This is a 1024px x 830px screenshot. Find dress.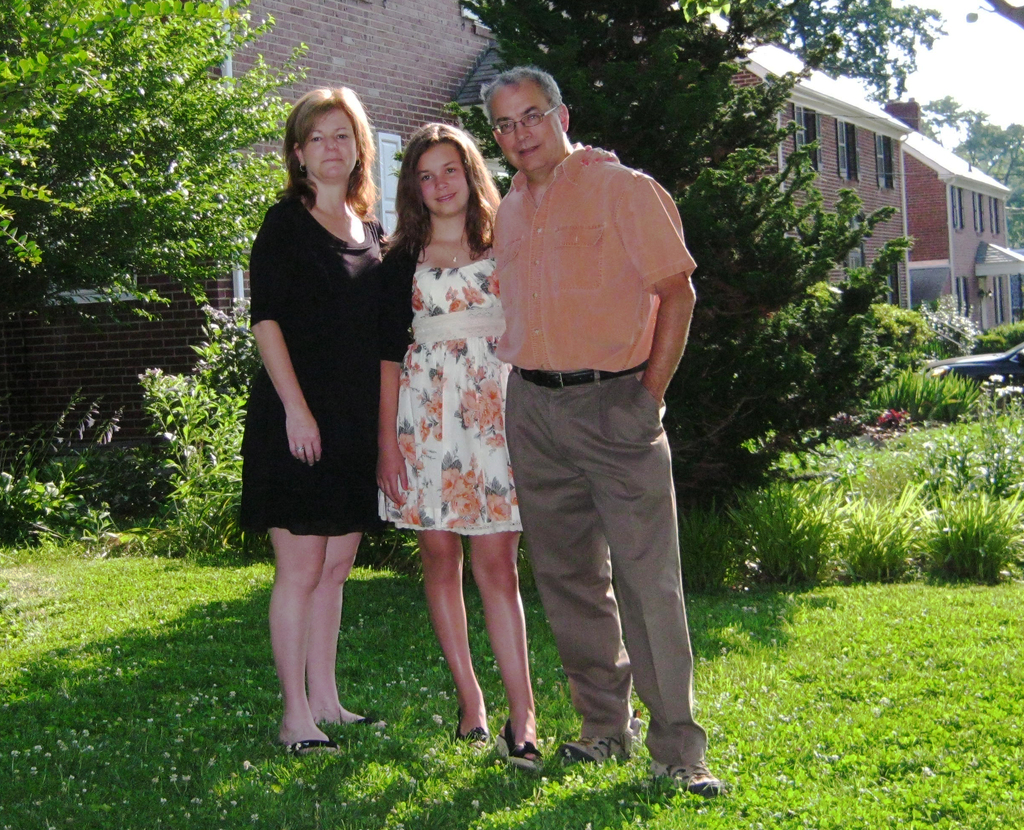
Bounding box: pyautogui.locateOnScreen(236, 196, 387, 537).
